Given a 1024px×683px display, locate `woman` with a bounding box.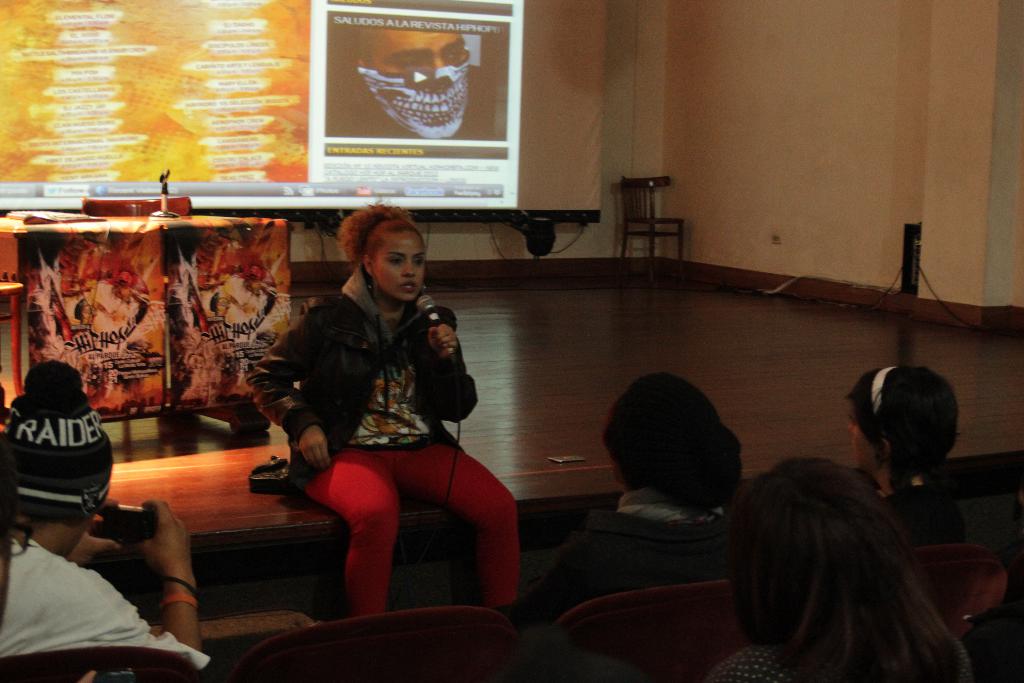
Located: [501,378,744,660].
